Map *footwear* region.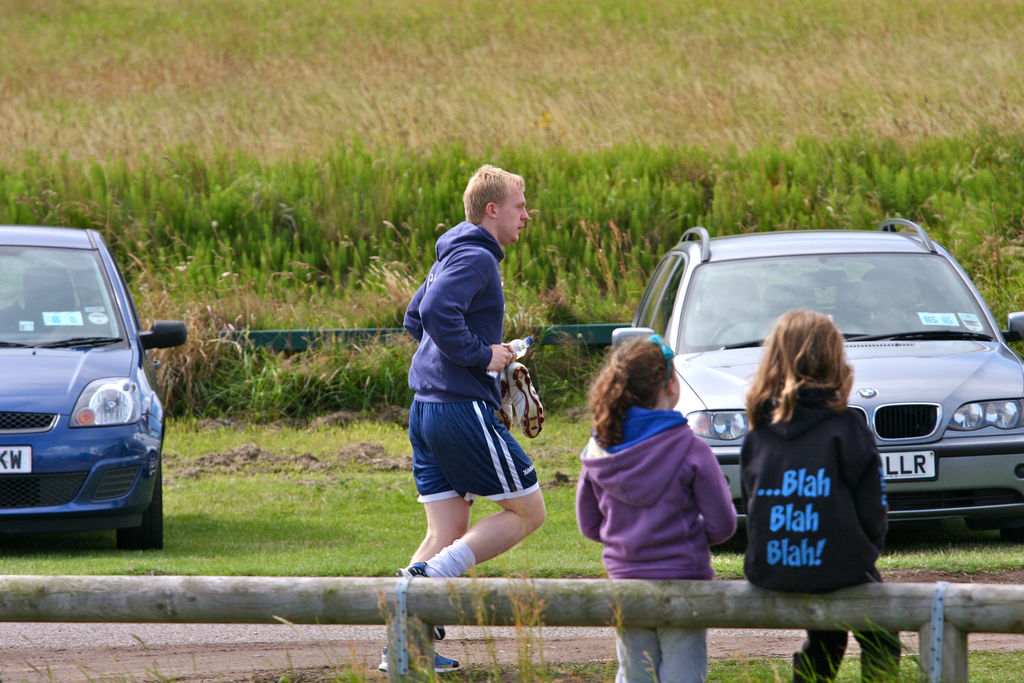
Mapped to 854, 650, 905, 682.
